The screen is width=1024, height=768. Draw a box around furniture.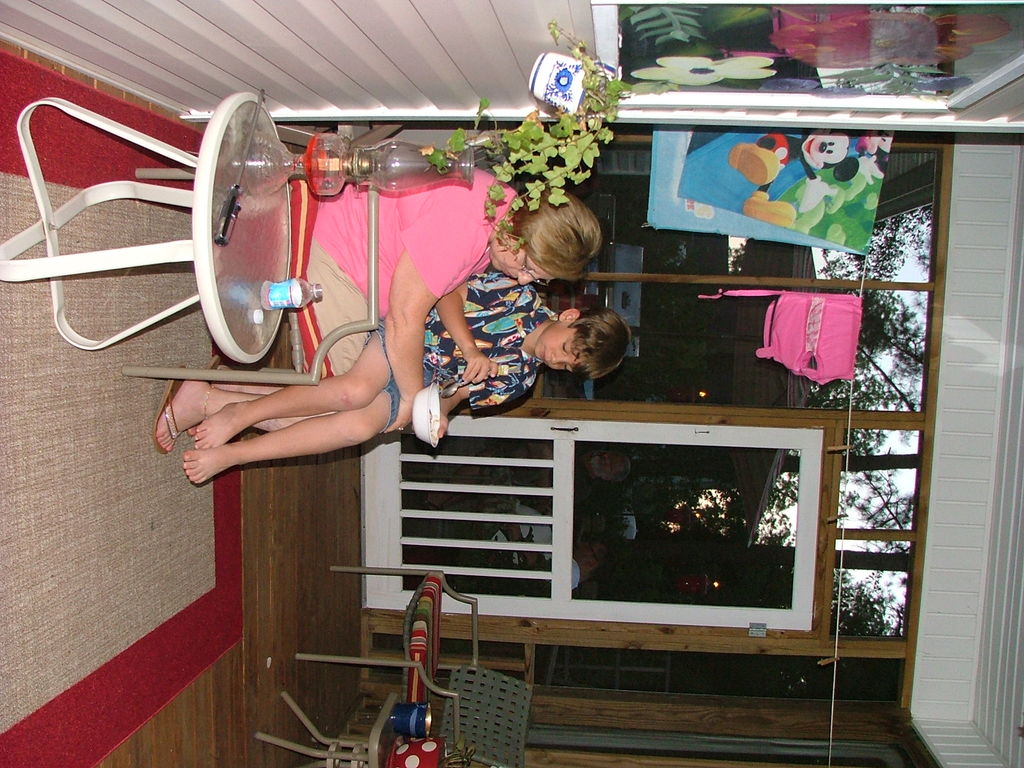
298 566 529 767.
